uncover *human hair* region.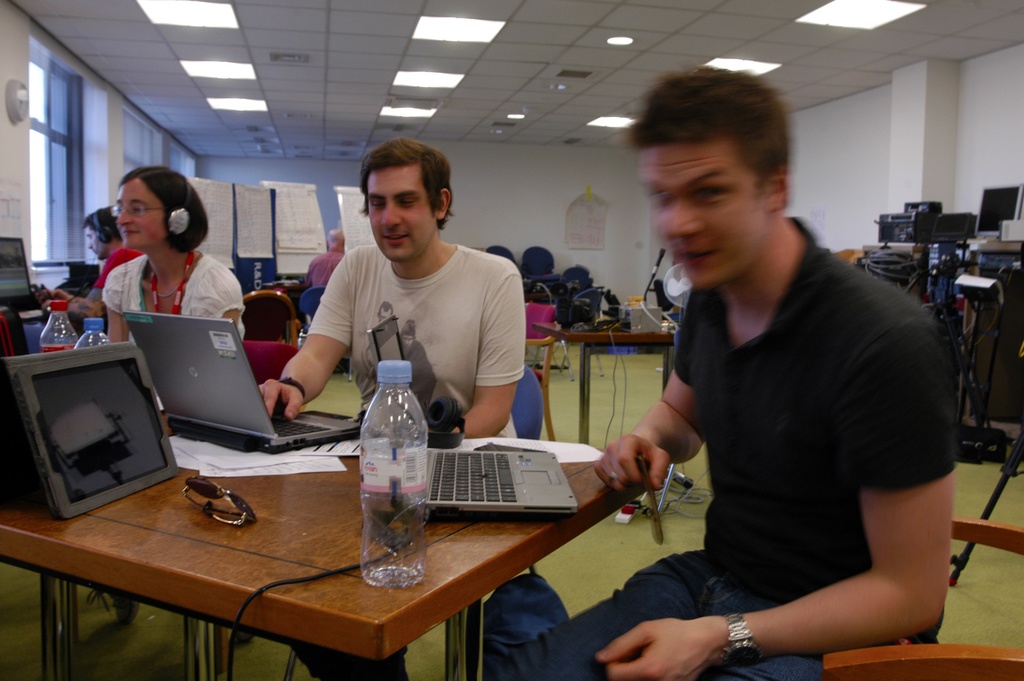
Uncovered: [x1=115, y1=165, x2=208, y2=254].
